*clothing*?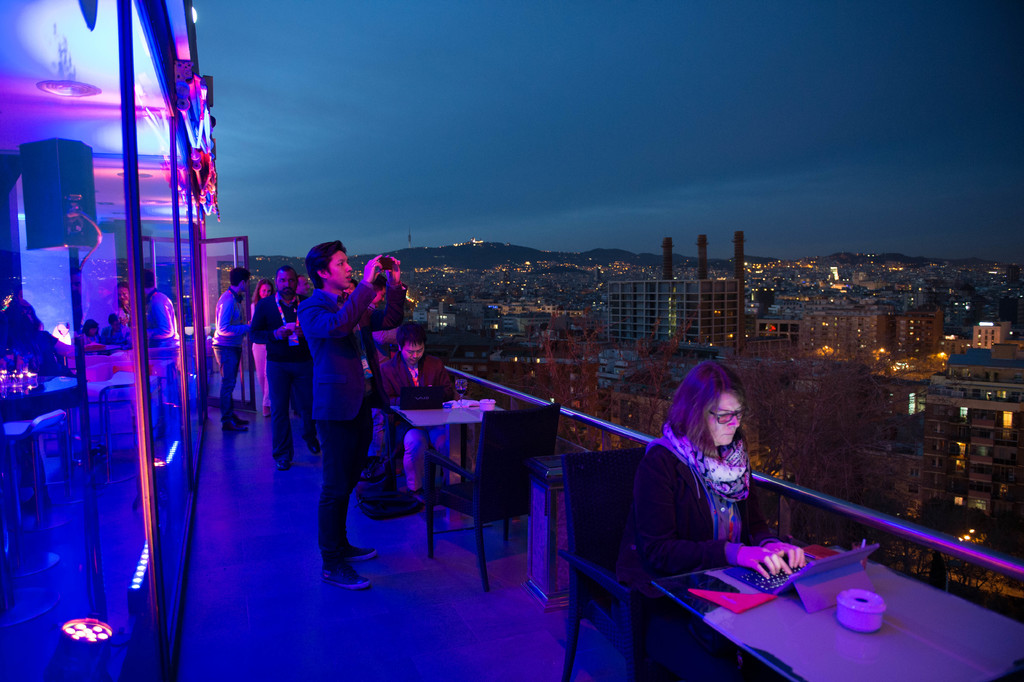
rect(356, 280, 408, 333)
